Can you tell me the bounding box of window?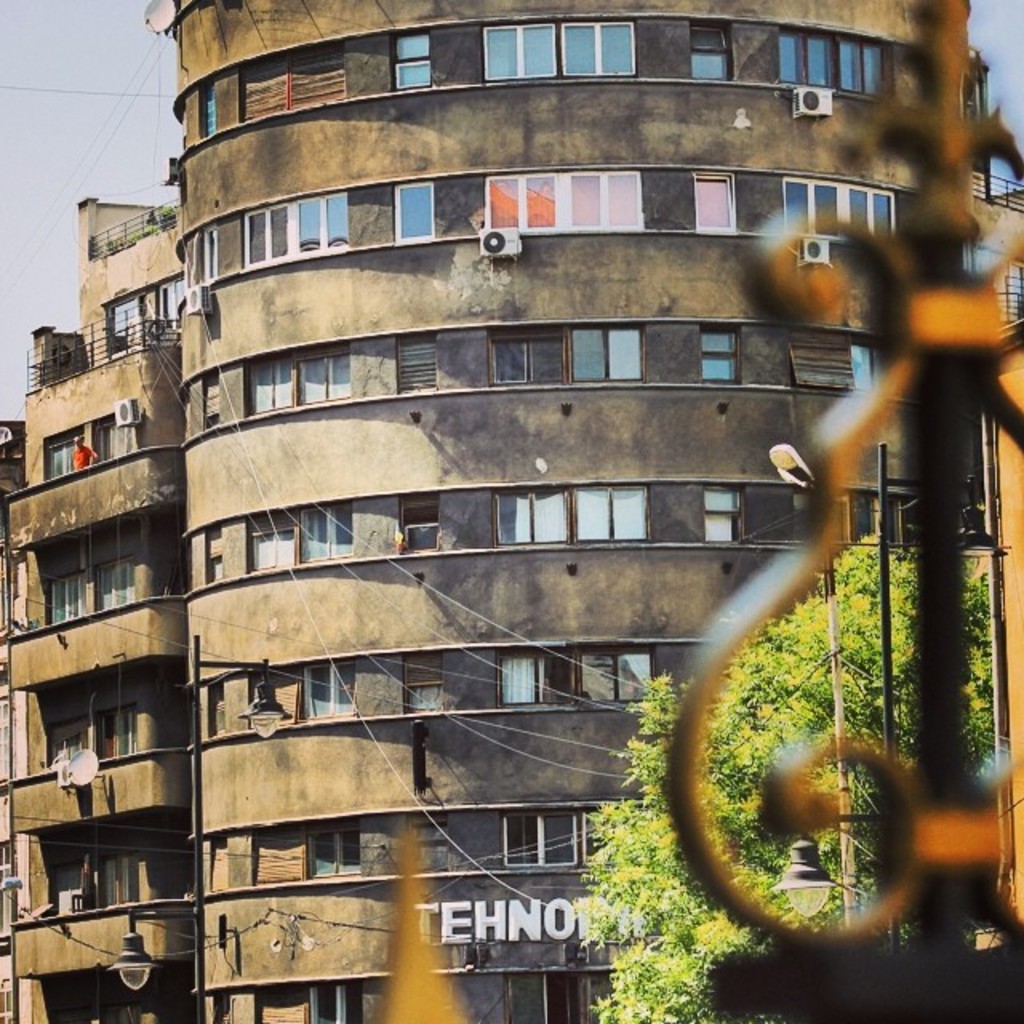
[195,221,210,277].
